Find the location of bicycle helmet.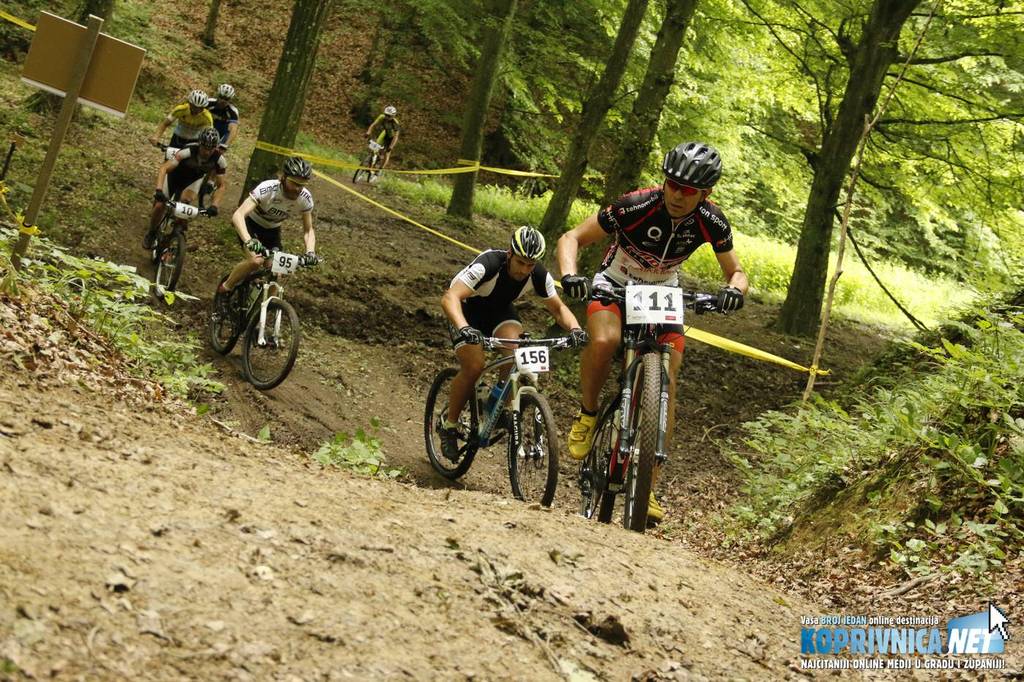
Location: pyautogui.locateOnScreen(663, 137, 727, 197).
